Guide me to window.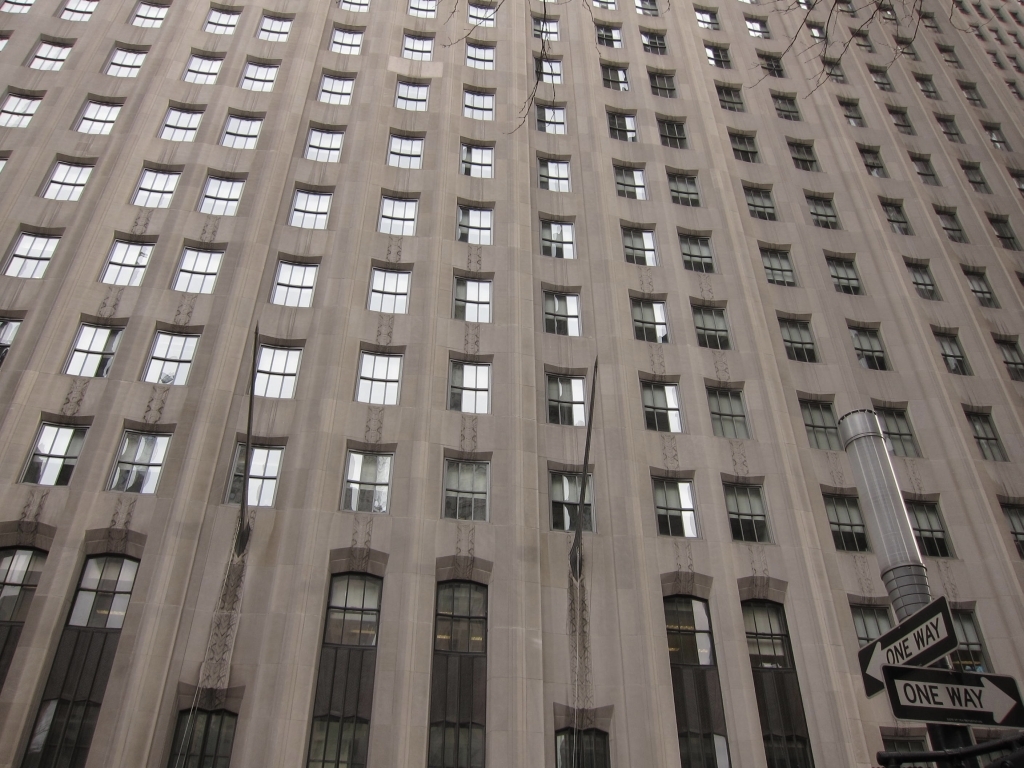
Guidance: 989:219:1020:252.
